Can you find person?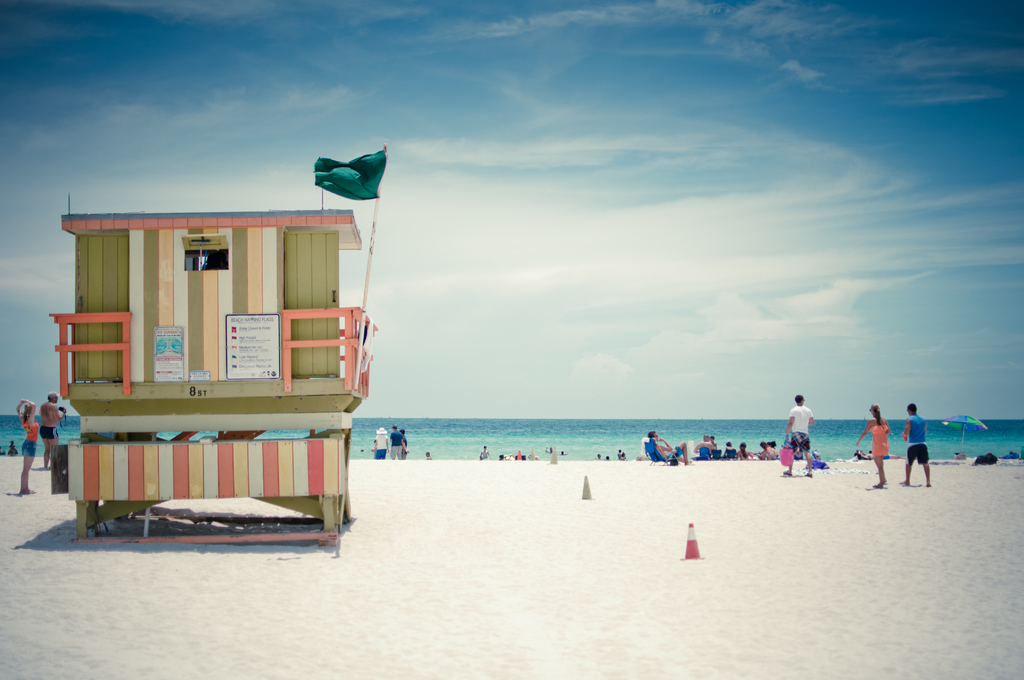
Yes, bounding box: left=646, top=430, right=687, bottom=467.
